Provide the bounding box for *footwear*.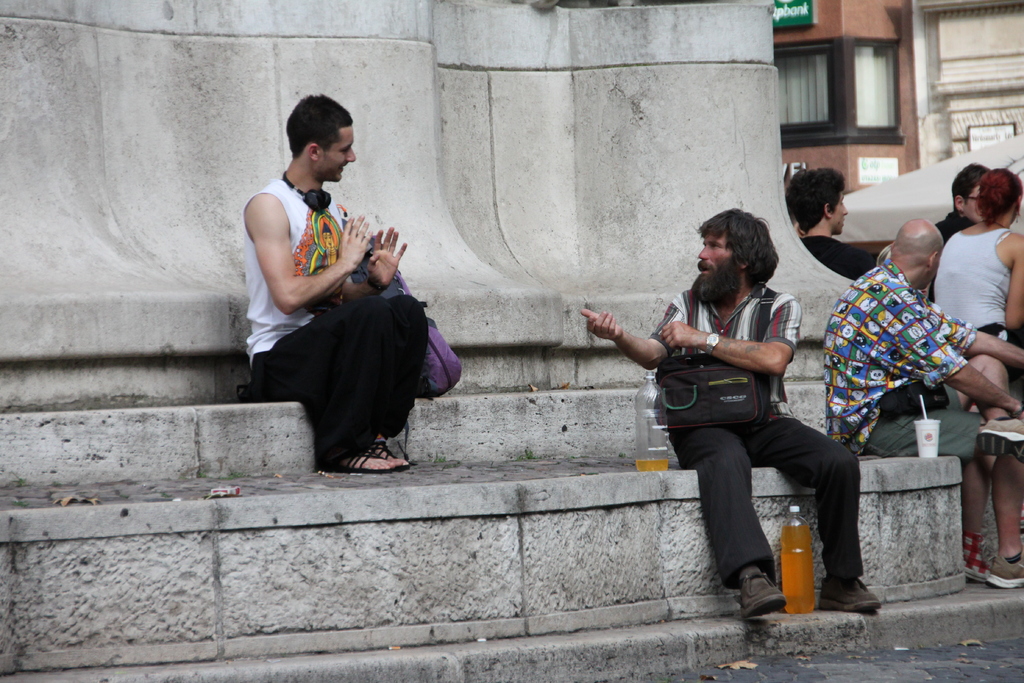
pyautogui.locateOnScreen(977, 416, 1023, 461).
